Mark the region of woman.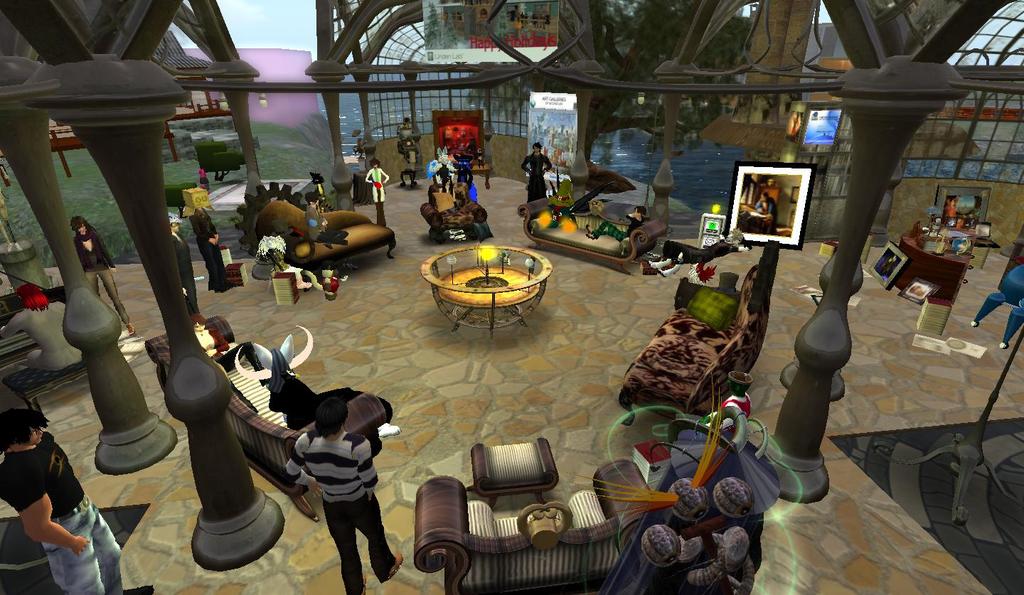
Region: {"x1": 516, "y1": 139, "x2": 551, "y2": 205}.
